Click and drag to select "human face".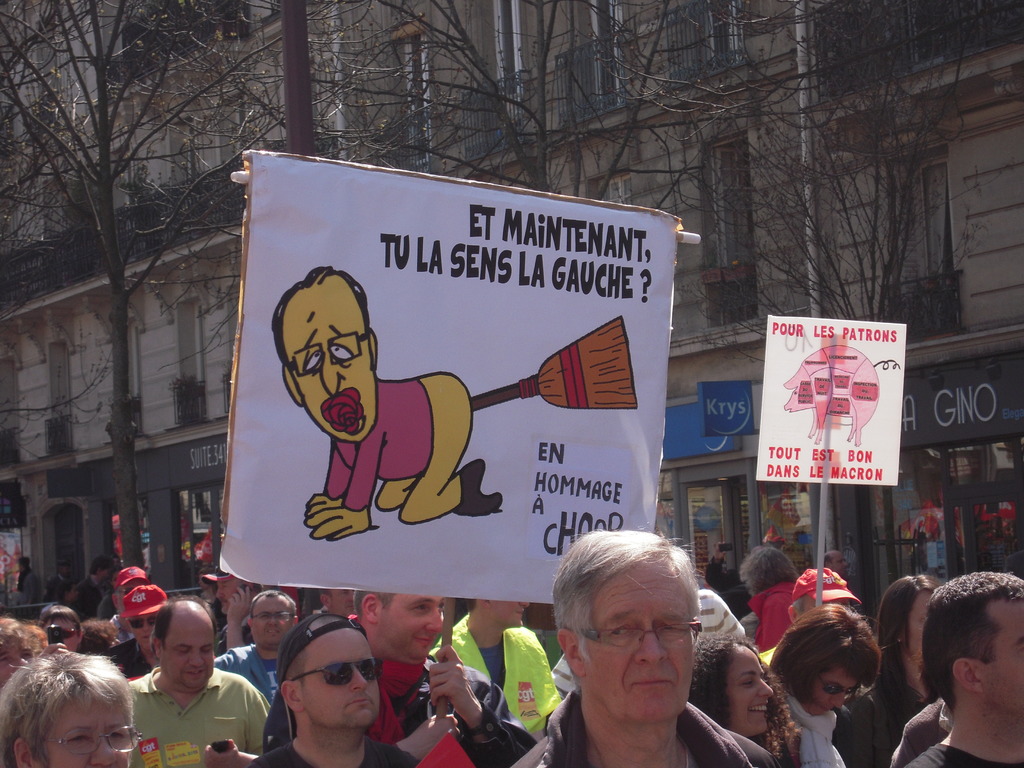
Selection: crop(252, 595, 297, 648).
